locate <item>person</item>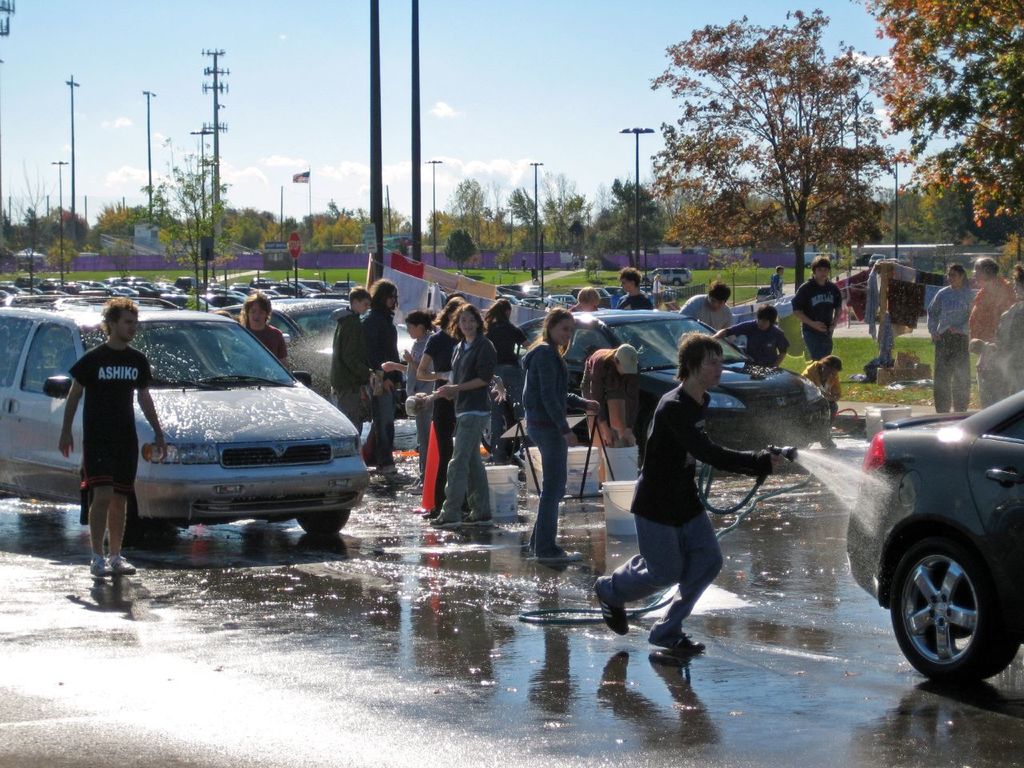
select_region(798, 350, 844, 430)
